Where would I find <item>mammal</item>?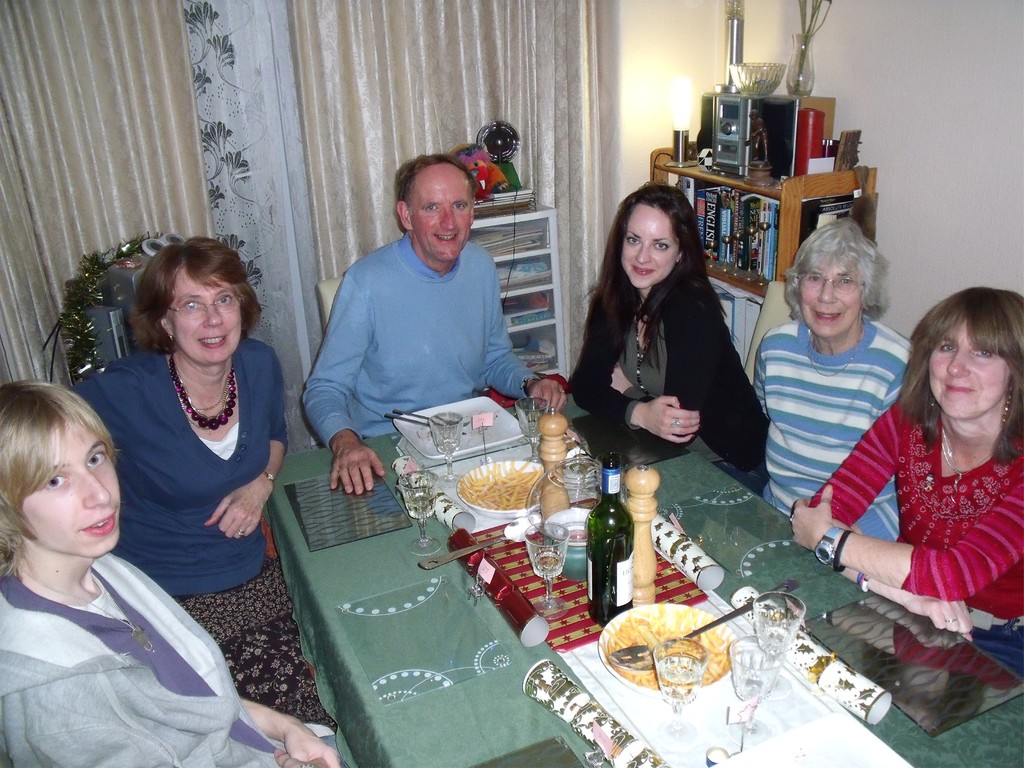
At bbox=(808, 282, 1023, 670).
